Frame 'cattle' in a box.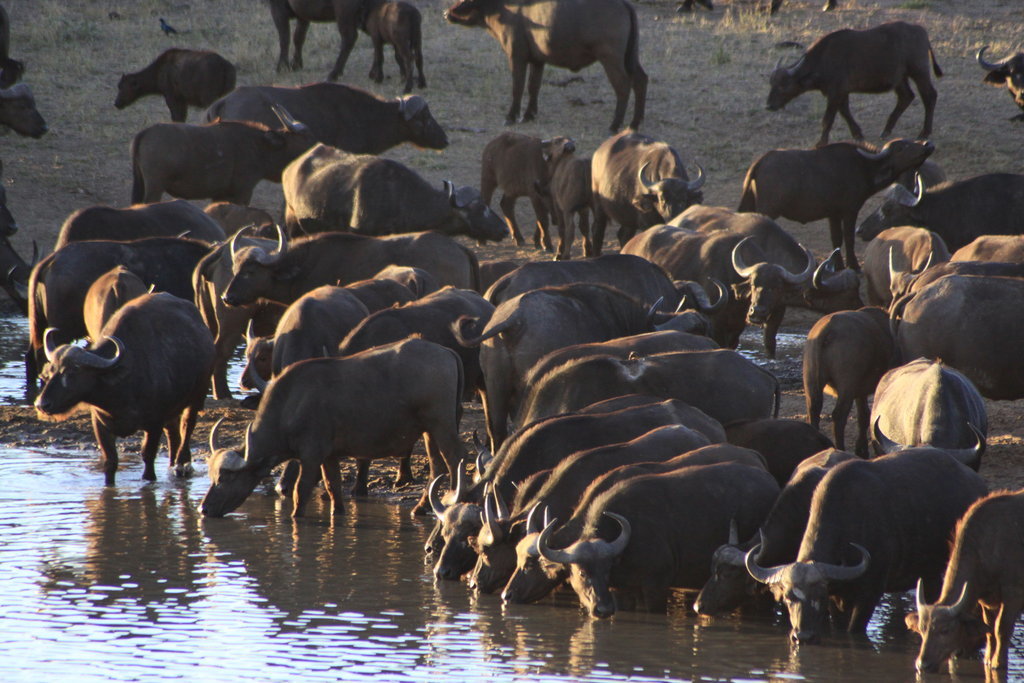
l=0, t=87, r=52, b=139.
